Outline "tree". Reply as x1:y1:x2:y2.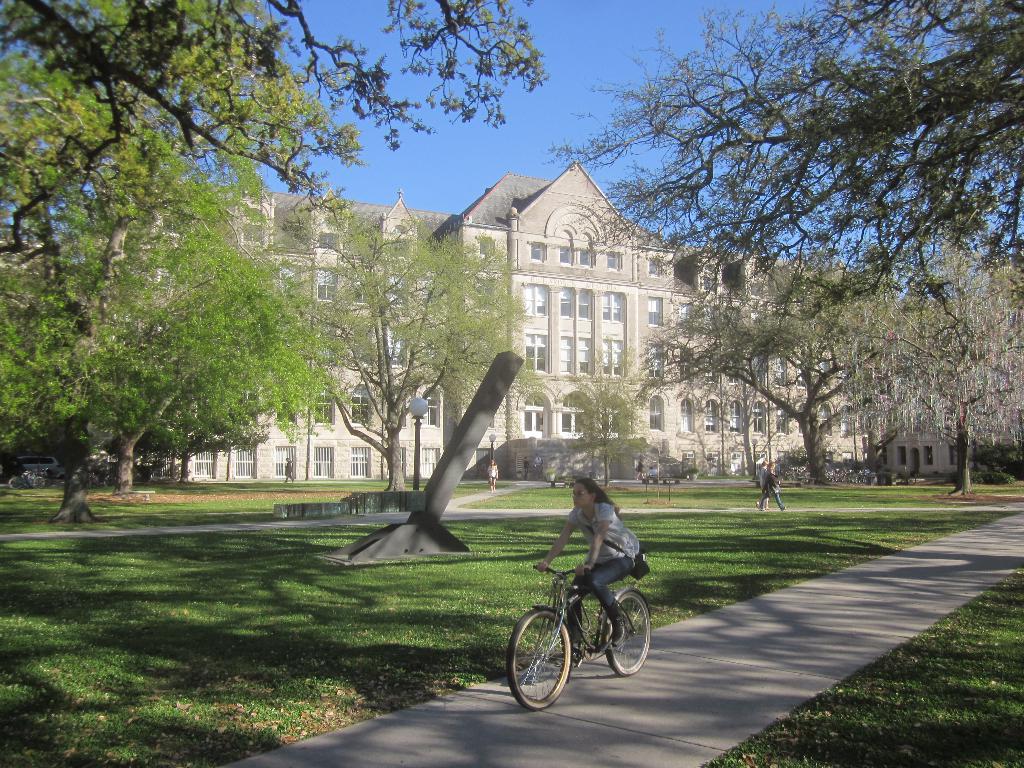
619:0:1023:542.
